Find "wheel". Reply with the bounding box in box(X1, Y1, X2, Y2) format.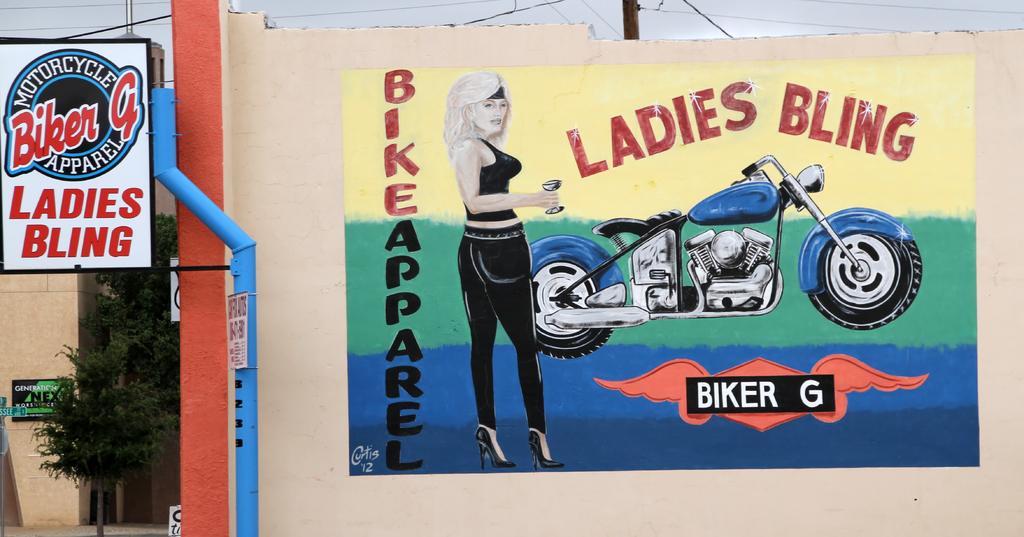
box(531, 265, 611, 355).
